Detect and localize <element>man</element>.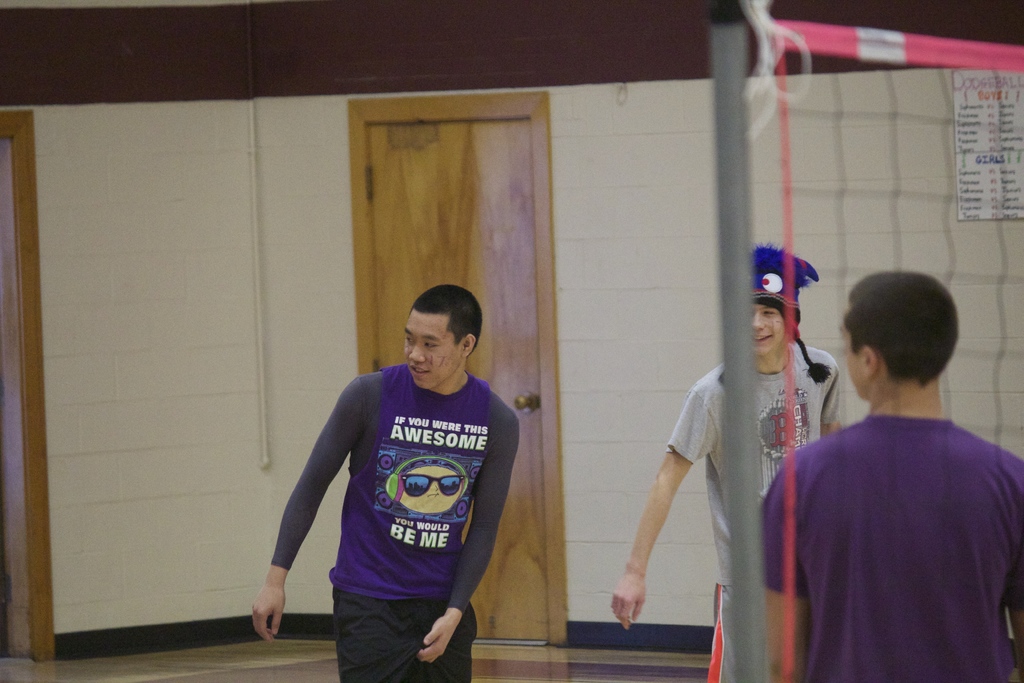
Localized at x1=771 y1=261 x2=1016 y2=671.
